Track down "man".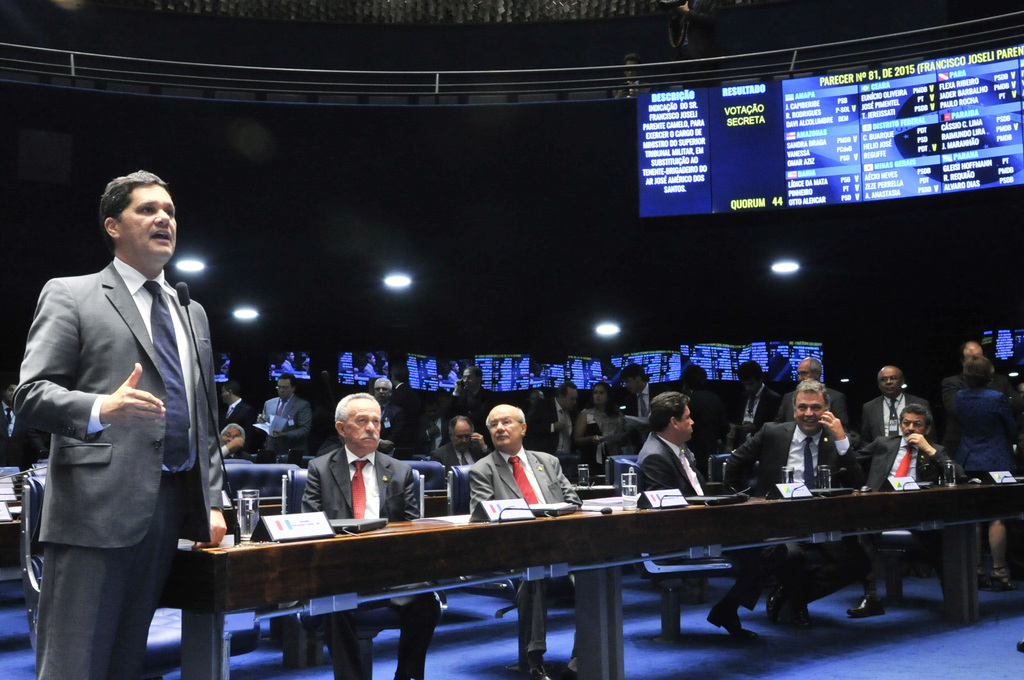
Tracked to bbox=[450, 364, 493, 444].
